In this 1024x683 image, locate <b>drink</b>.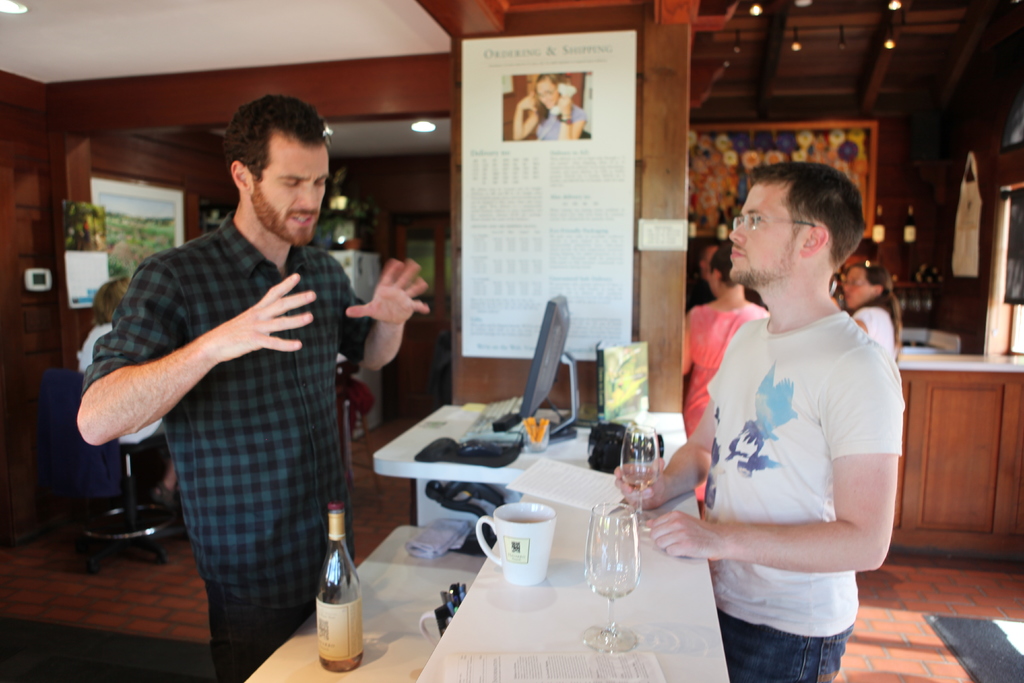
Bounding box: box=[623, 477, 661, 497].
